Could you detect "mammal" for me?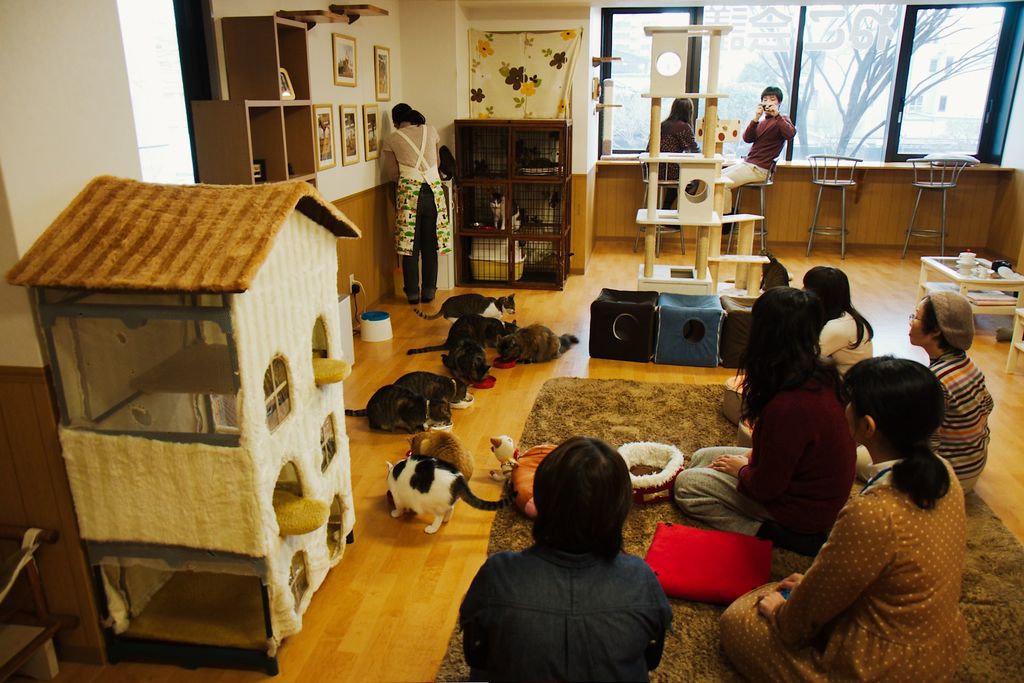
Detection result: <box>854,288,998,499</box>.
